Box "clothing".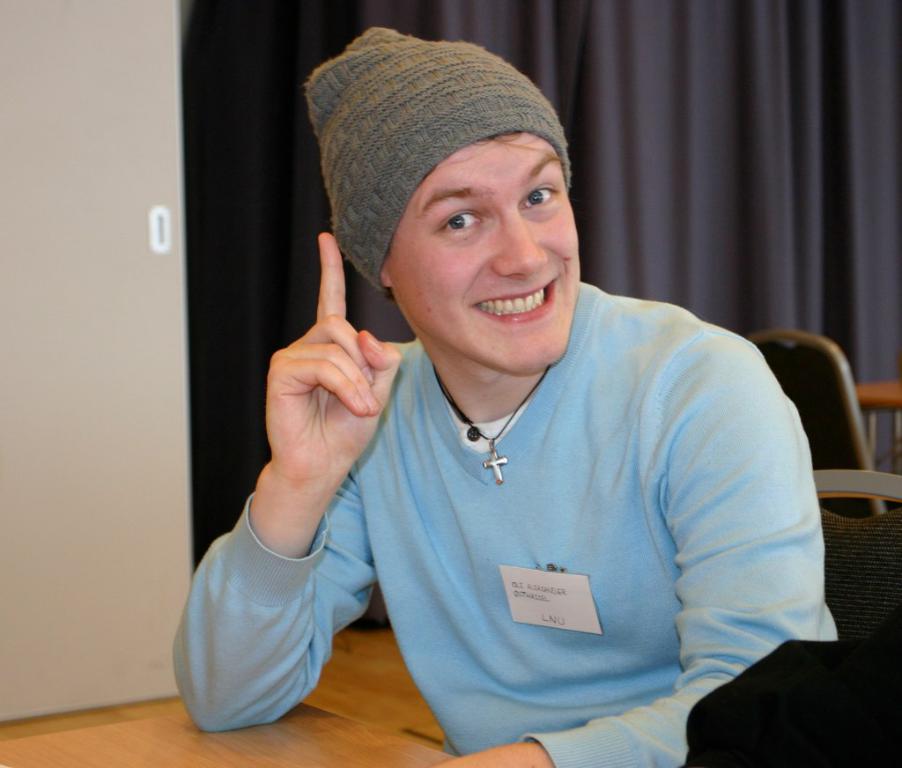
bbox(174, 283, 846, 767).
